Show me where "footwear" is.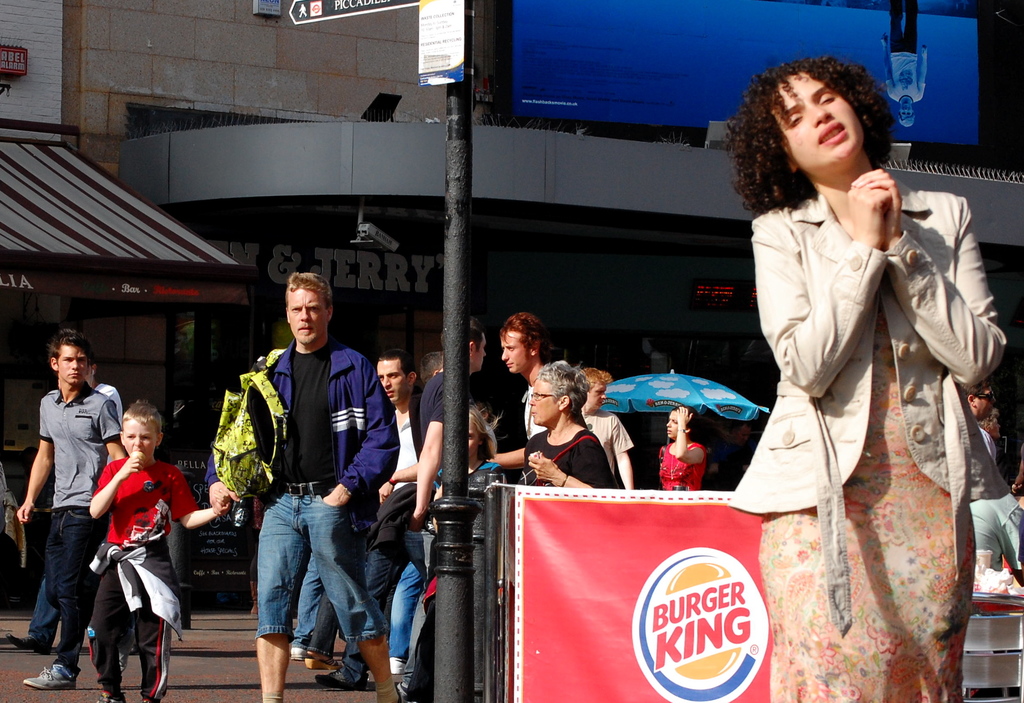
"footwear" is at 314/648/373/688.
